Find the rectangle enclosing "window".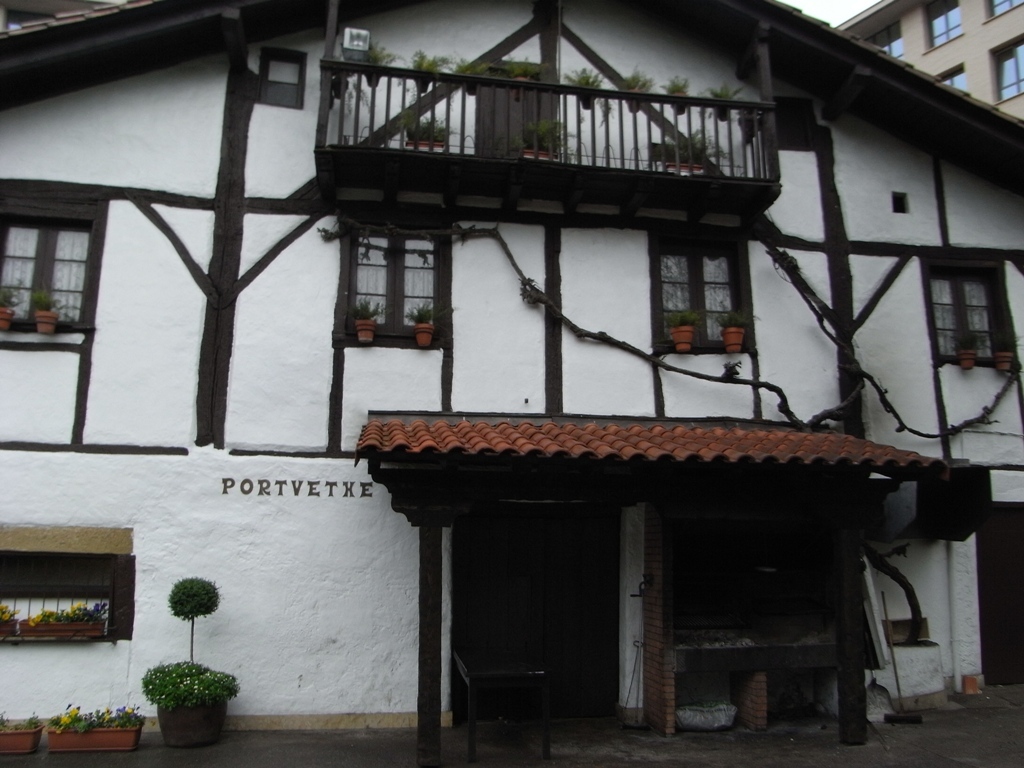
21 535 120 652.
